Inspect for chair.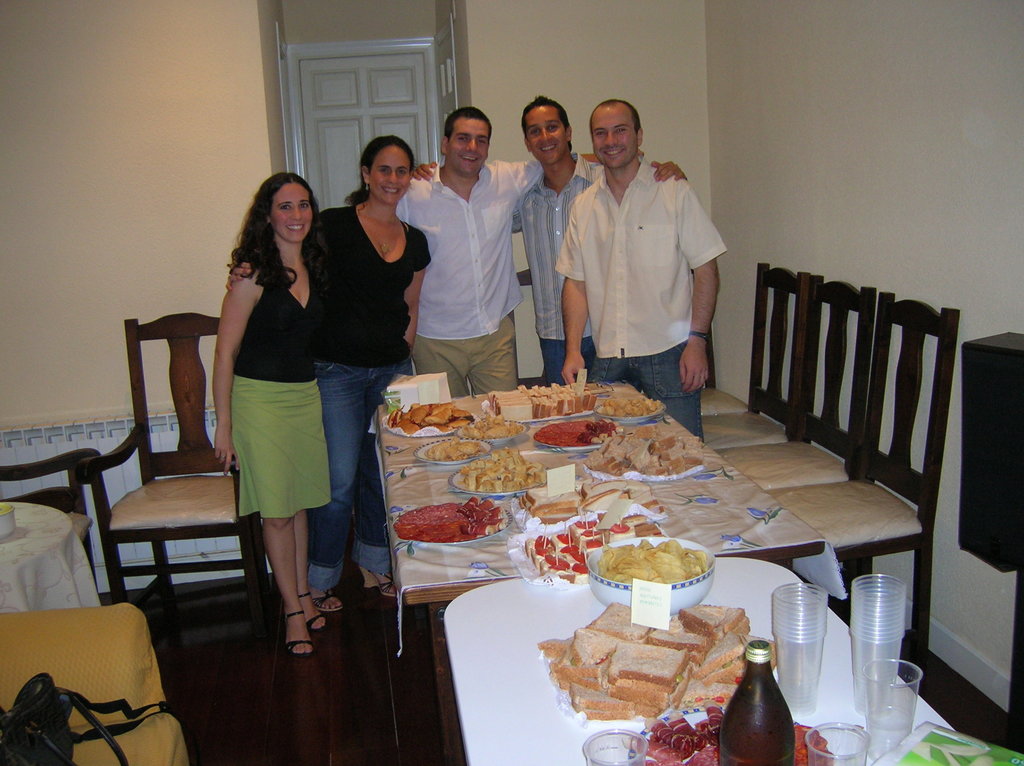
Inspection: l=513, t=269, r=547, b=388.
